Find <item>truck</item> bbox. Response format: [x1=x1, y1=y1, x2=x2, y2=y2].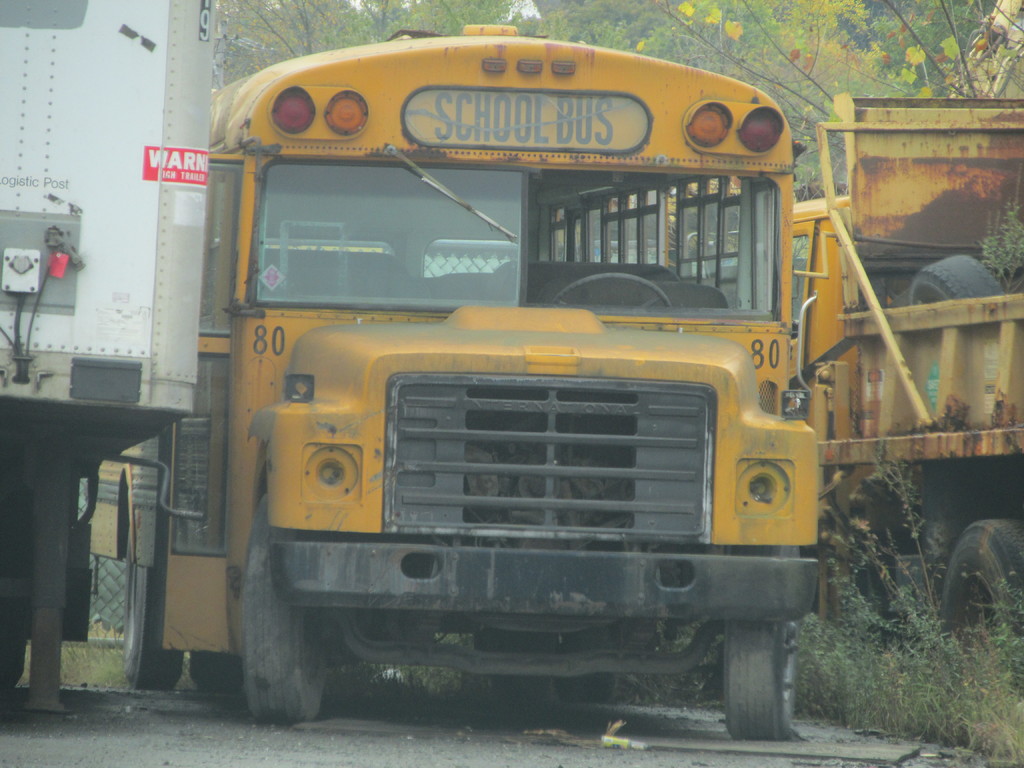
[x1=790, y1=93, x2=1023, y2=691].
